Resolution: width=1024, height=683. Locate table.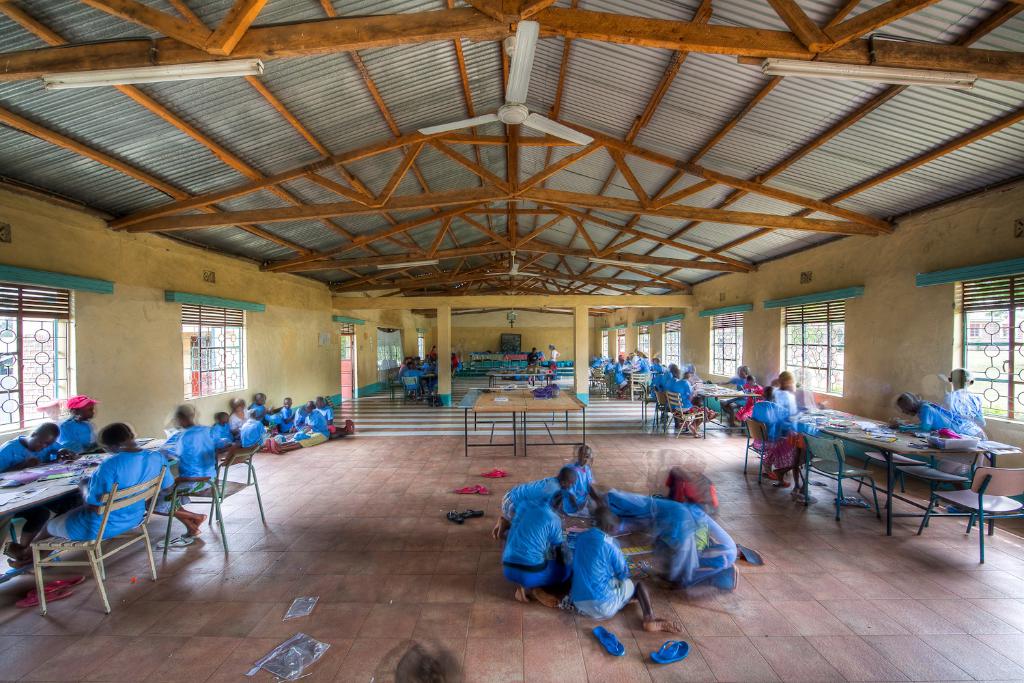
[x1=0, y1=447, x2=106, y2=590].
